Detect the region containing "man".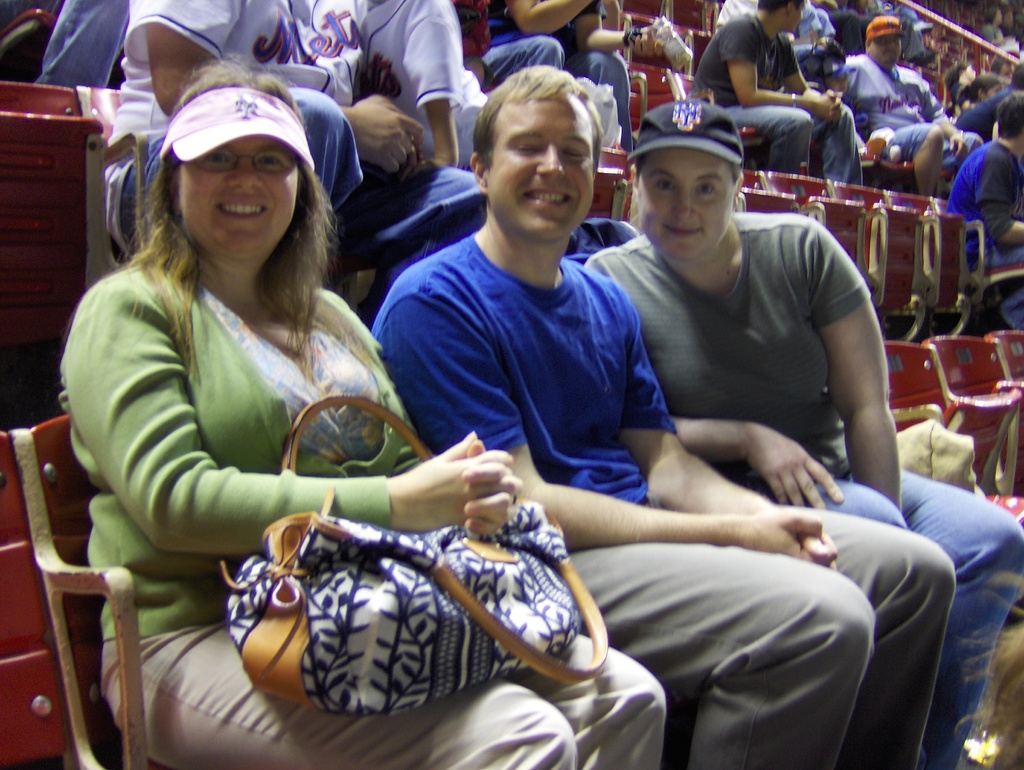
box(842, 11, 984, 197).
